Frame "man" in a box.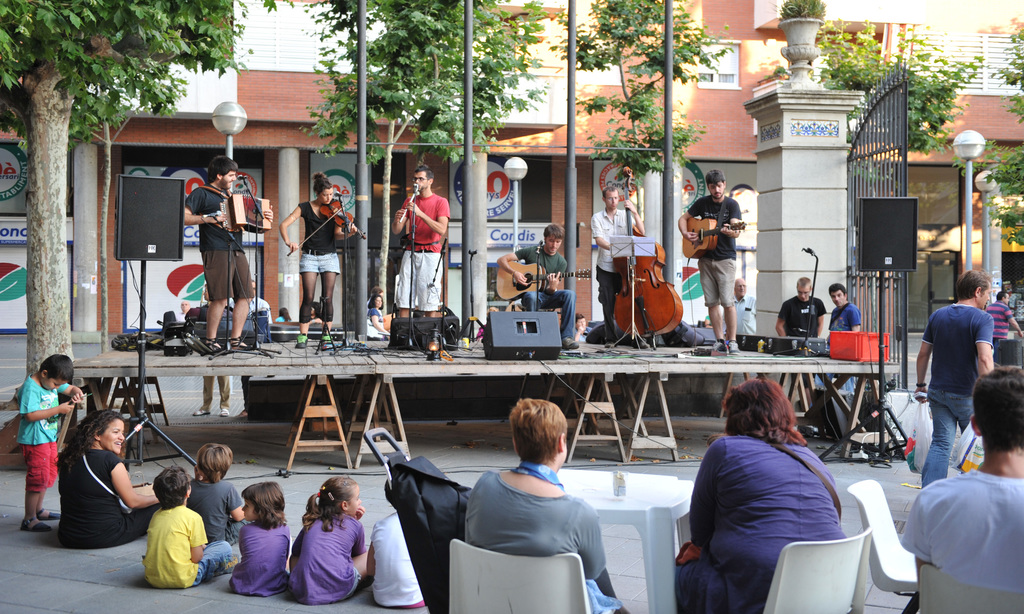
BBox(389, 163, 450, 320).
